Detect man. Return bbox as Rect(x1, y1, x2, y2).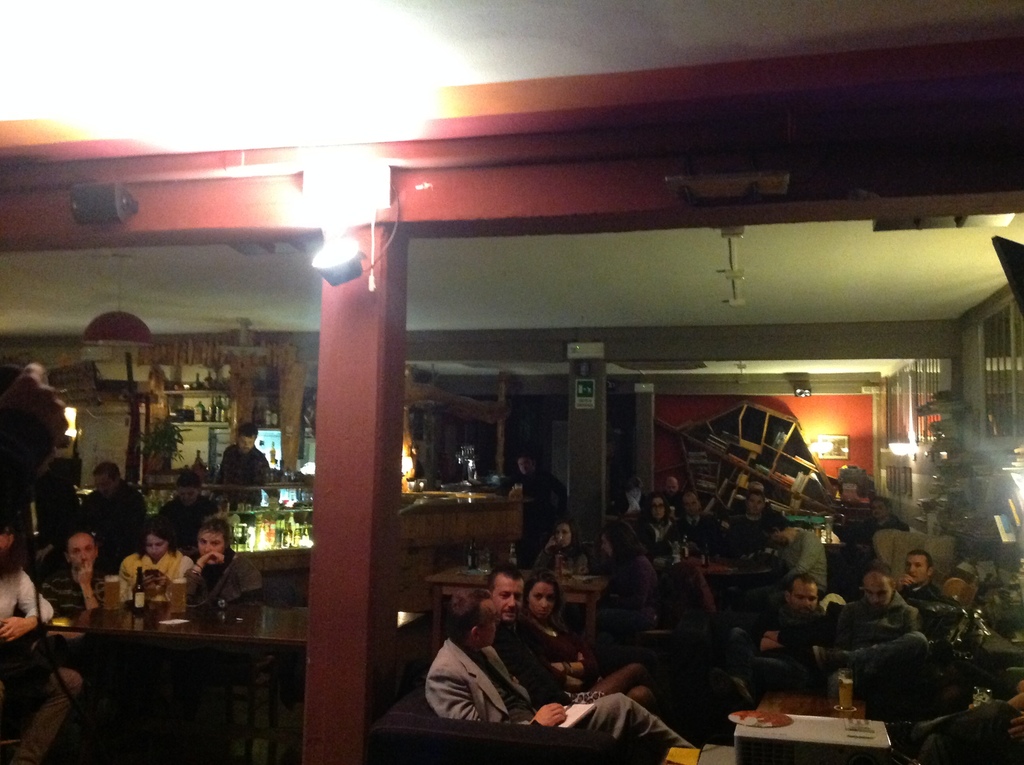
Rect(672, 490, 725, 556).
